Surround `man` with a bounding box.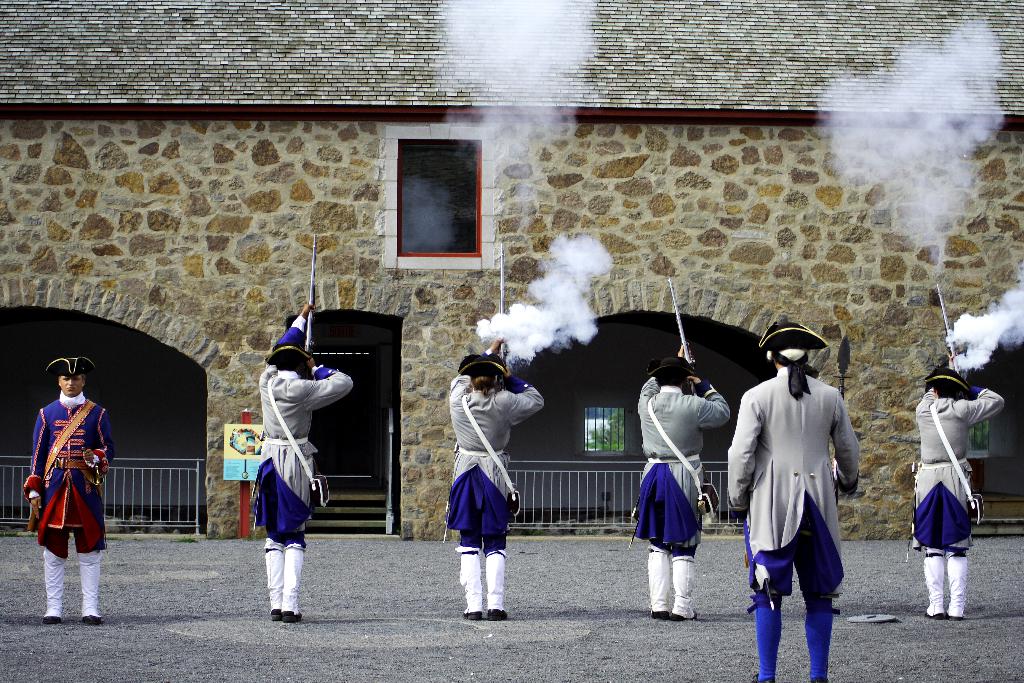
(x1=727, y1=322, x2=861, y2=682).
